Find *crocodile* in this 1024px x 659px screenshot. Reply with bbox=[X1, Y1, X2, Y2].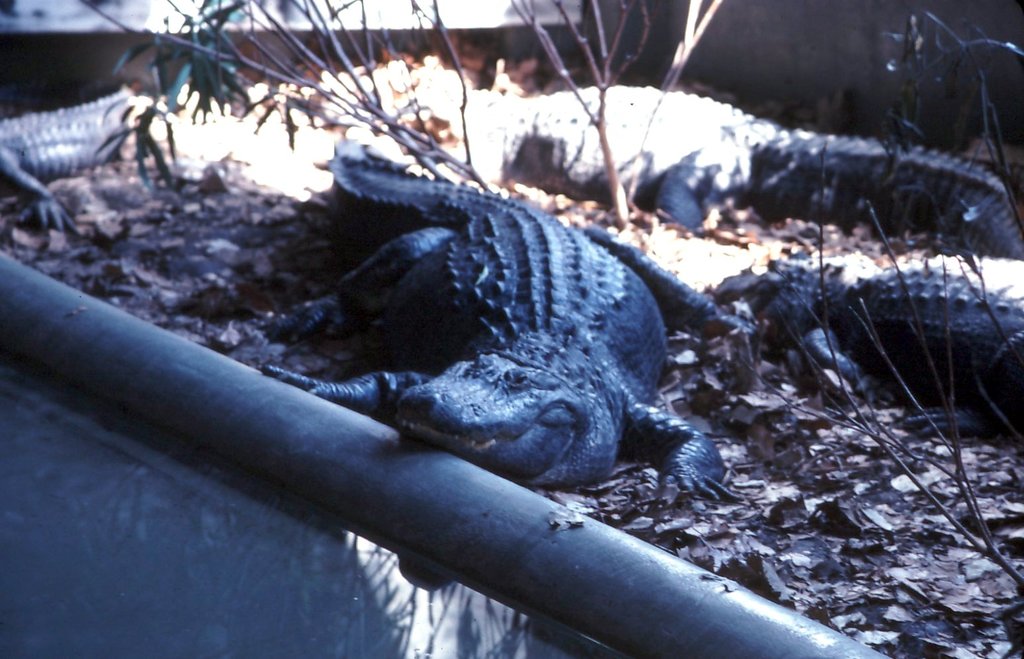
bbox=[446, 84, 1022, 255].
